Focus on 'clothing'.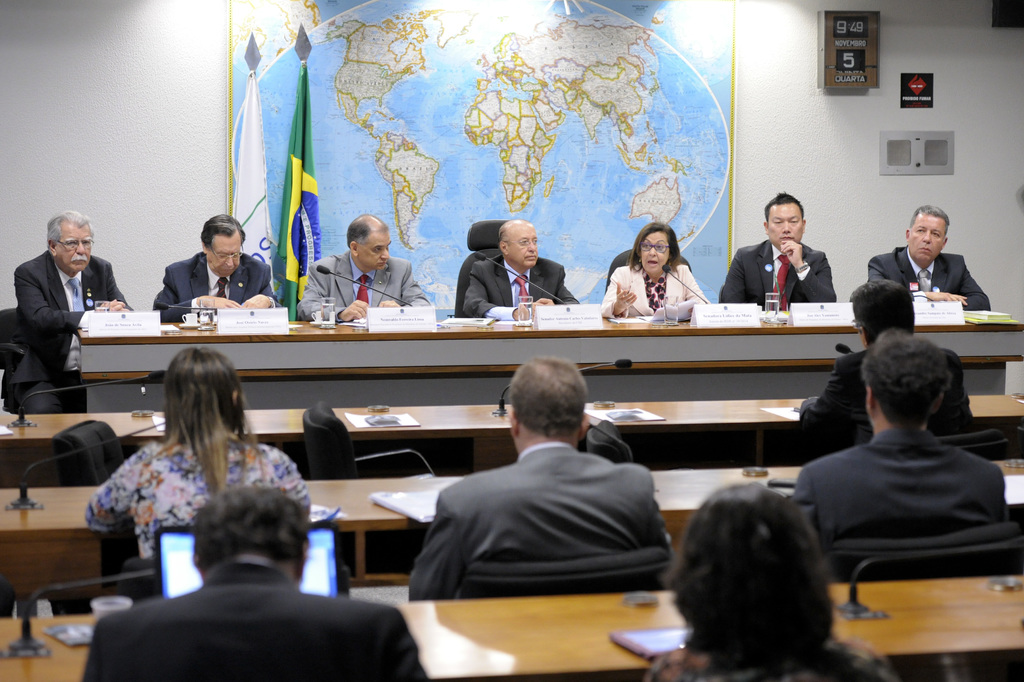
Focused at 463/256/581/319.
